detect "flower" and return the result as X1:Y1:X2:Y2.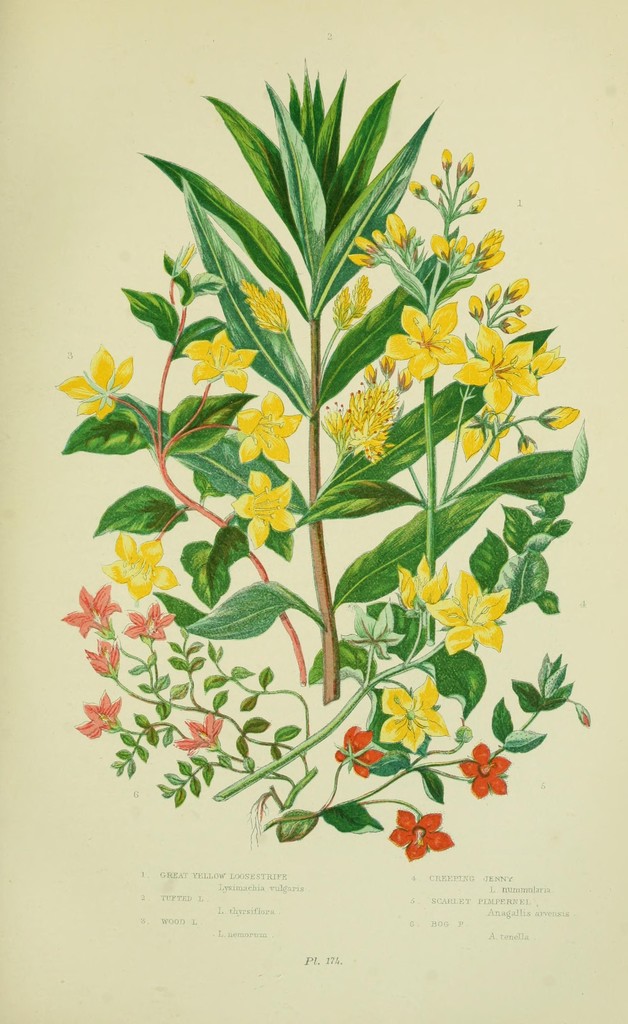
424:567:515:657.
